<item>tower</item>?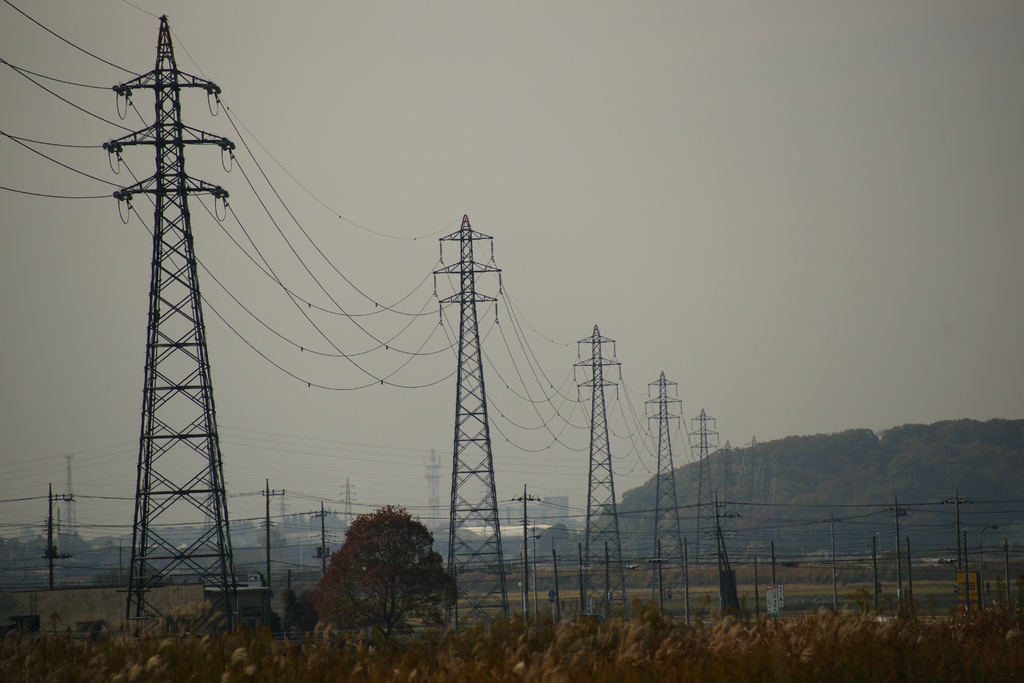
(641,365,688,621)
